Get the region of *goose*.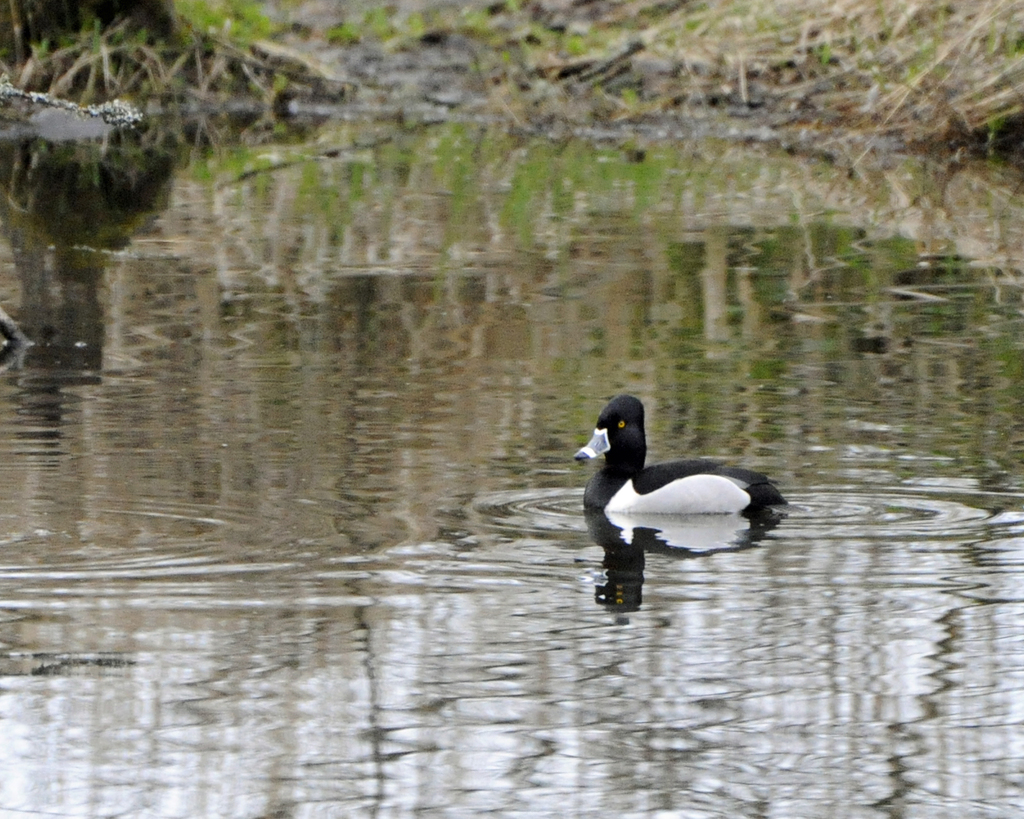
(568, 398, 785, 574).
